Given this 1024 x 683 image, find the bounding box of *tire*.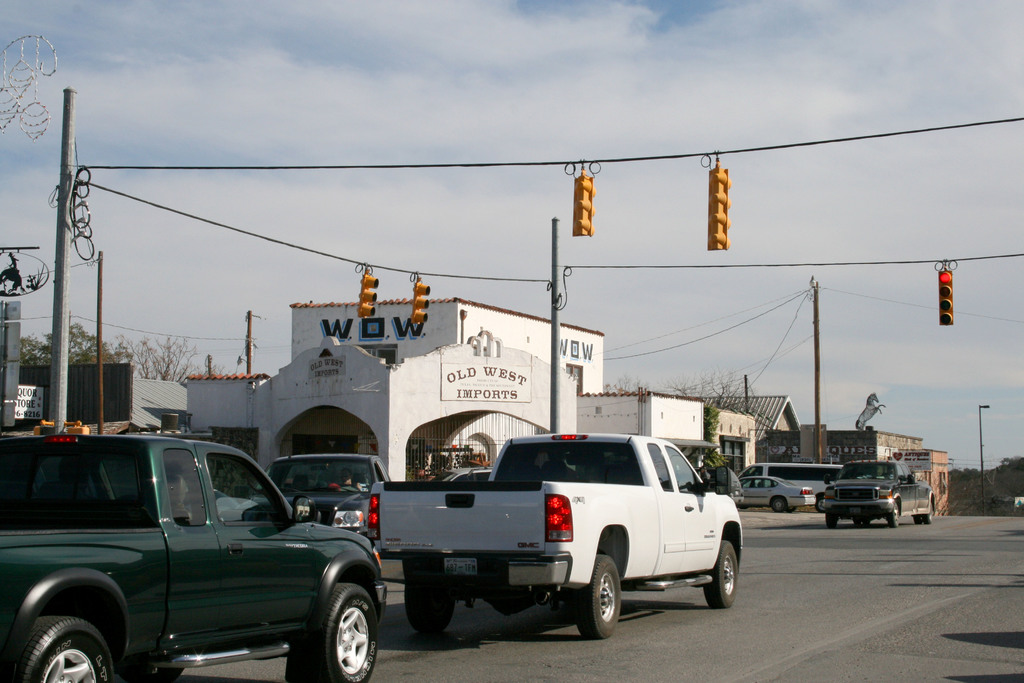
crop(576, 553, 621, 638).
